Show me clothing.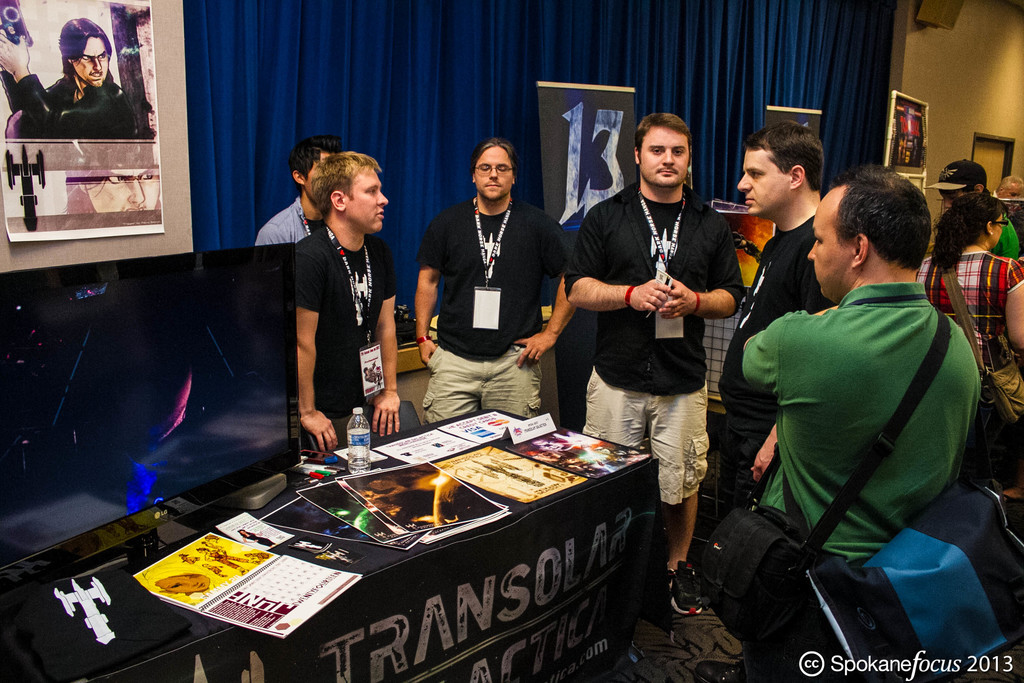
clothing is here: {"left": 720, "top": 290, "right": 994, "bottom": 582}.
